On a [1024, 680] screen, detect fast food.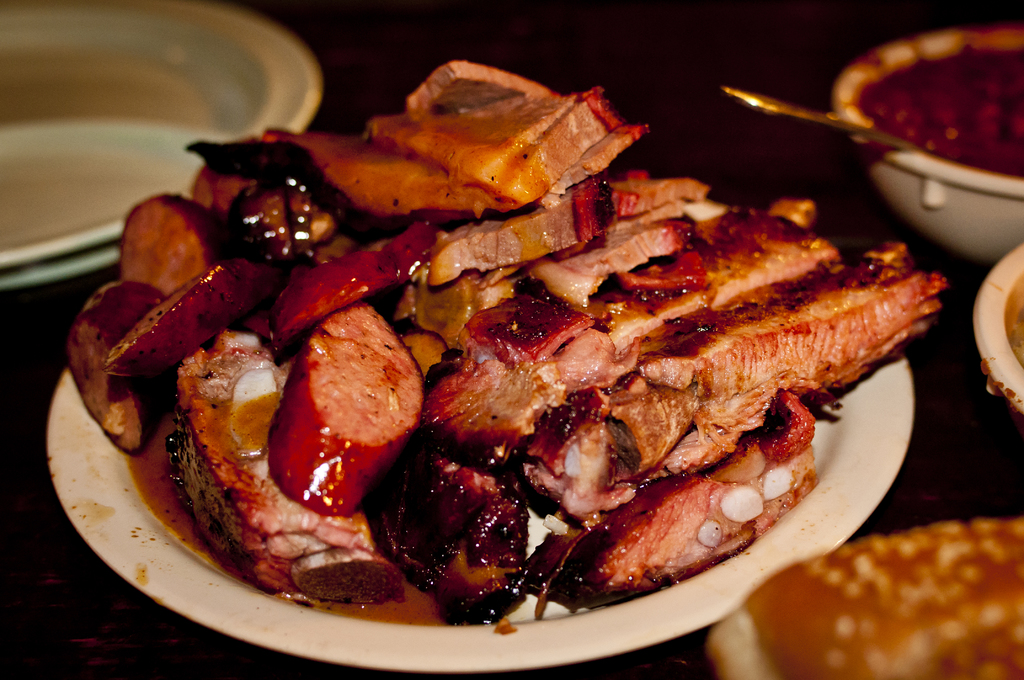
box=[336, 61, 659, 194].
